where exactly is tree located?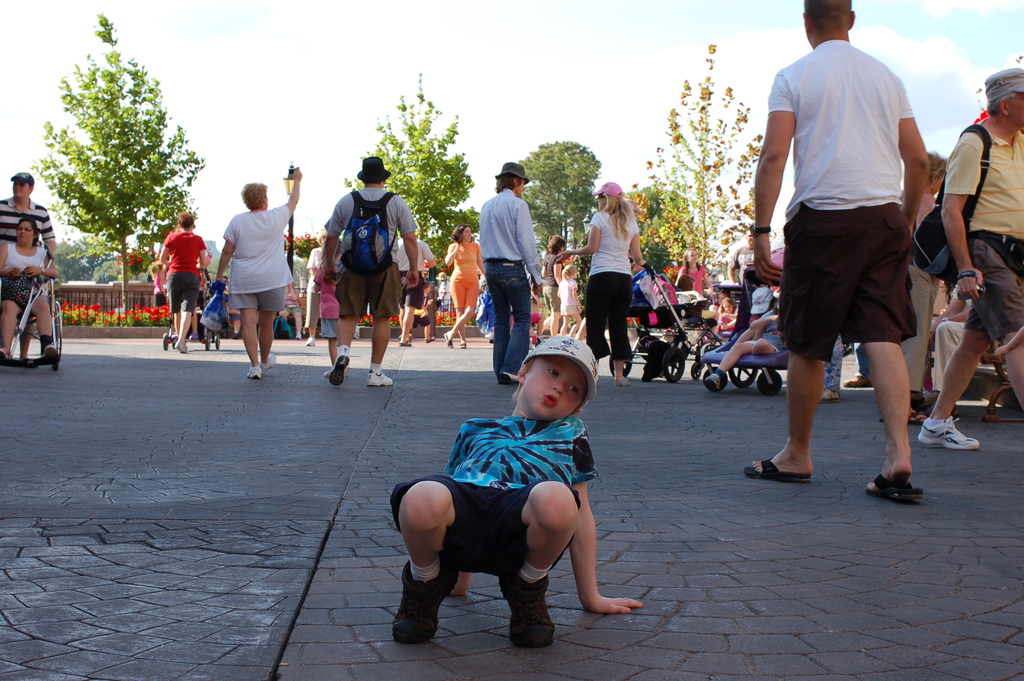
Its bounding box is 343:65:469:266.
